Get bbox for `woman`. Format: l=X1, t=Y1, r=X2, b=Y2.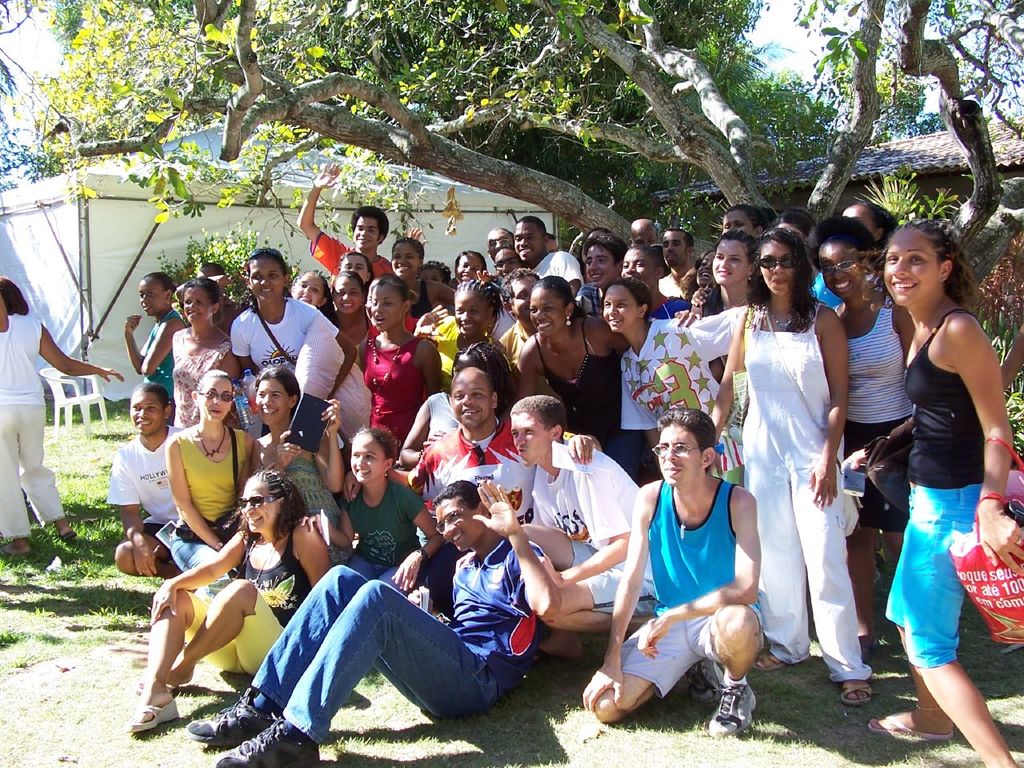
l=169, t=367, r=262, b=570.
